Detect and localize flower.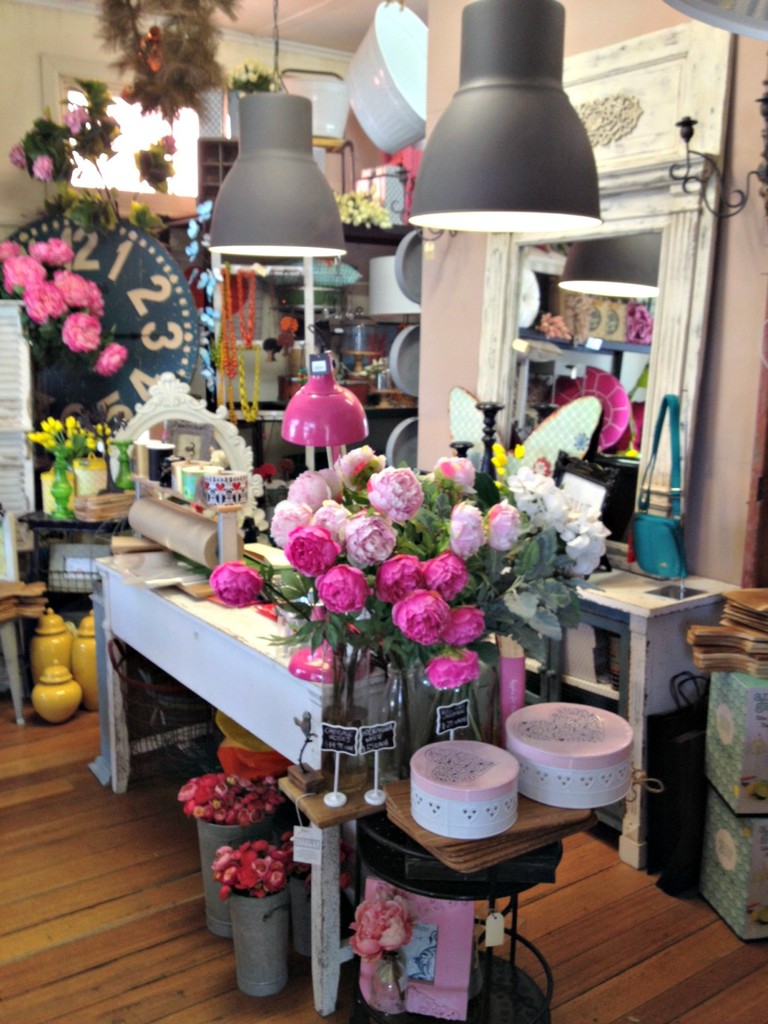
Localized at x1=9 y1=140 x2=26 y2=168.
